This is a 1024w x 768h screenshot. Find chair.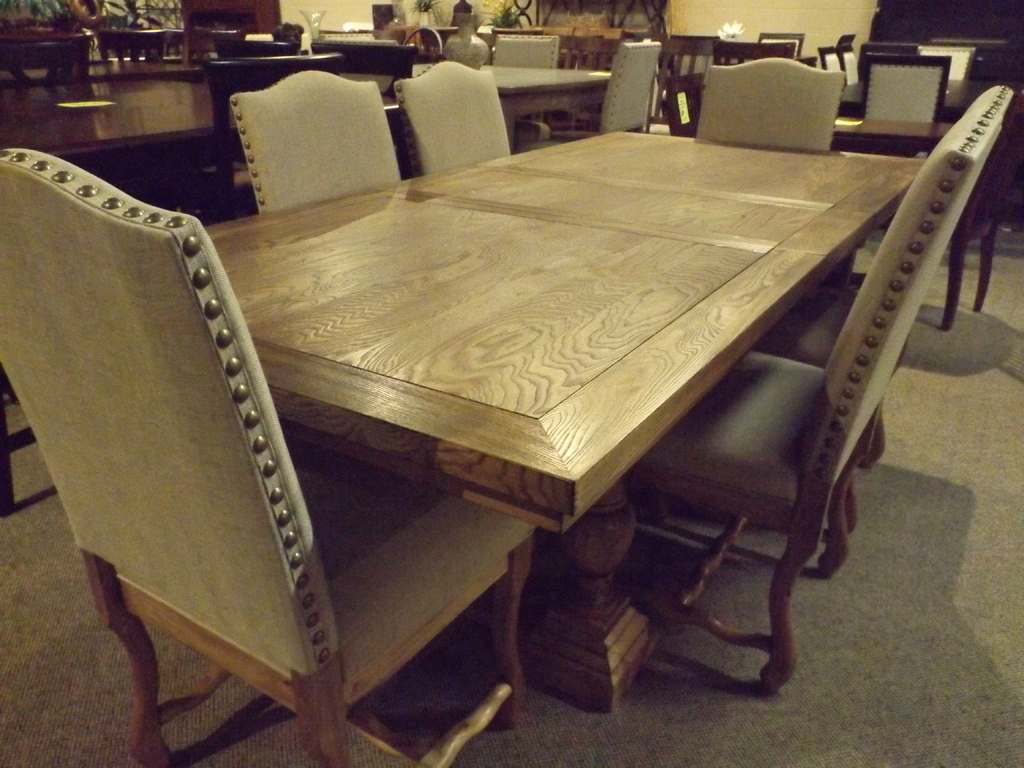
Bounding box: 226,67,403,217.
